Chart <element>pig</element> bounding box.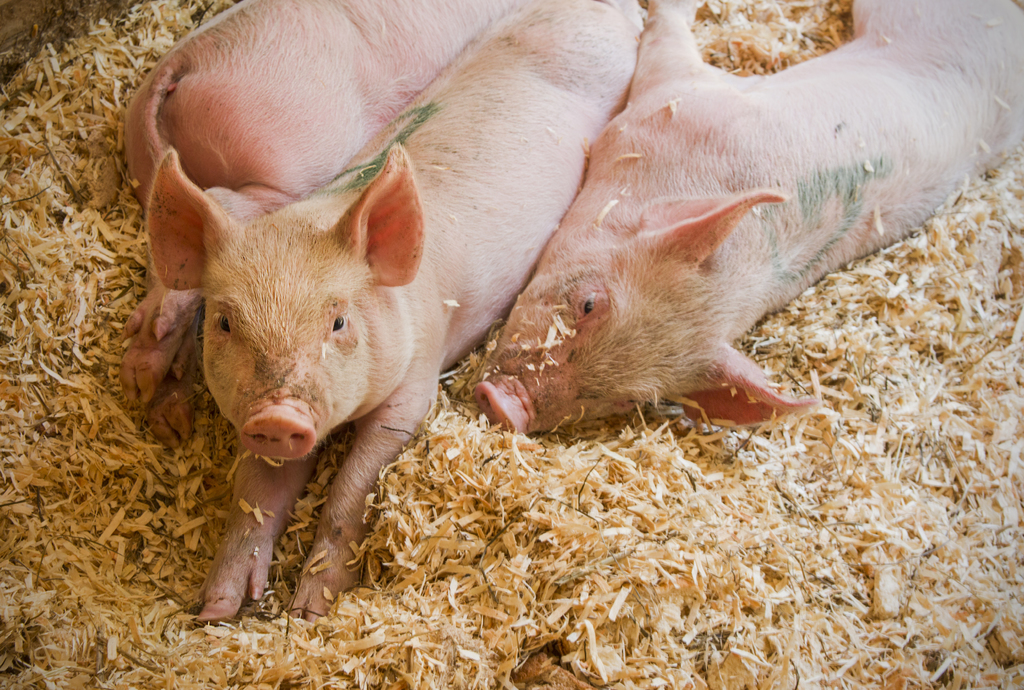
Charted: <bbox>117, 0, 521, 447</bbox>.
